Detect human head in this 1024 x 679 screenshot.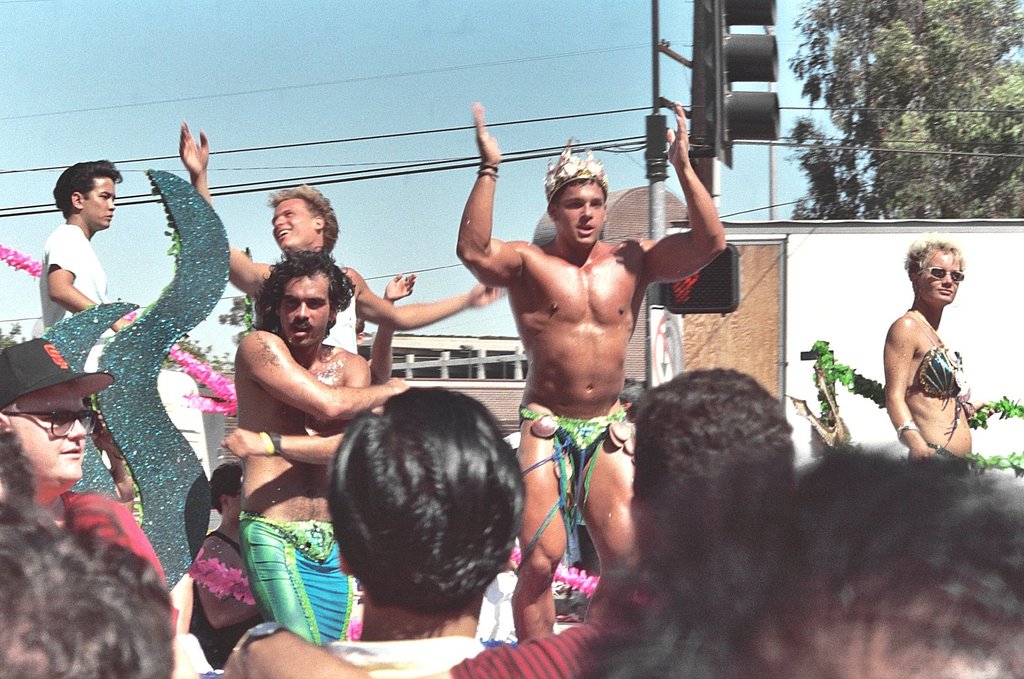
Detection: bbox=[0, 501, 175, 678].
